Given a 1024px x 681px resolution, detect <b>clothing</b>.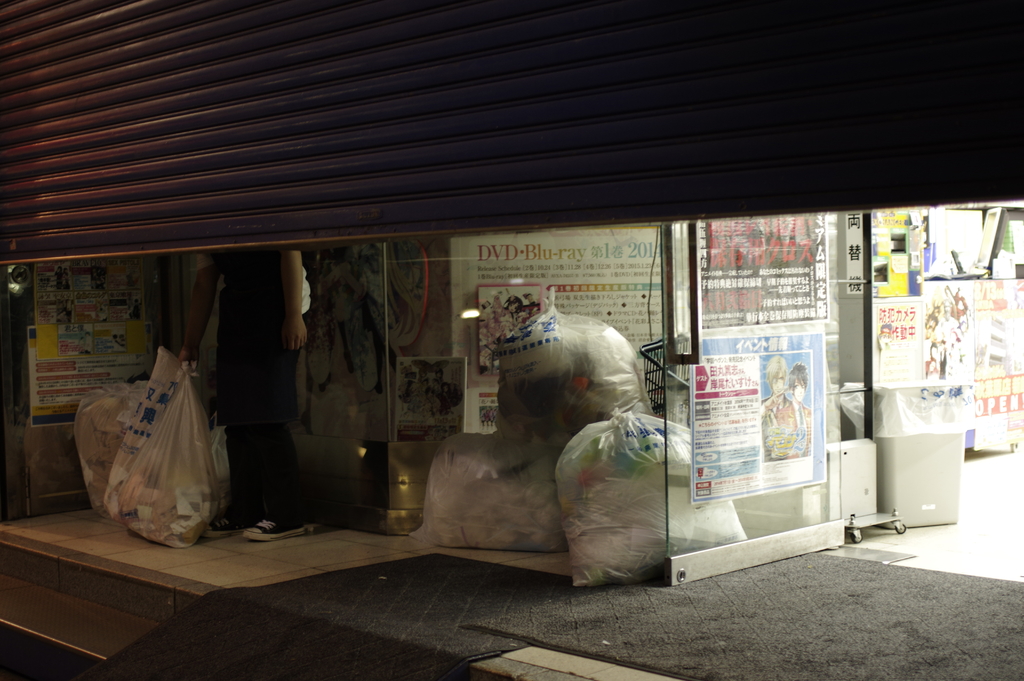
798 397 811 459.
